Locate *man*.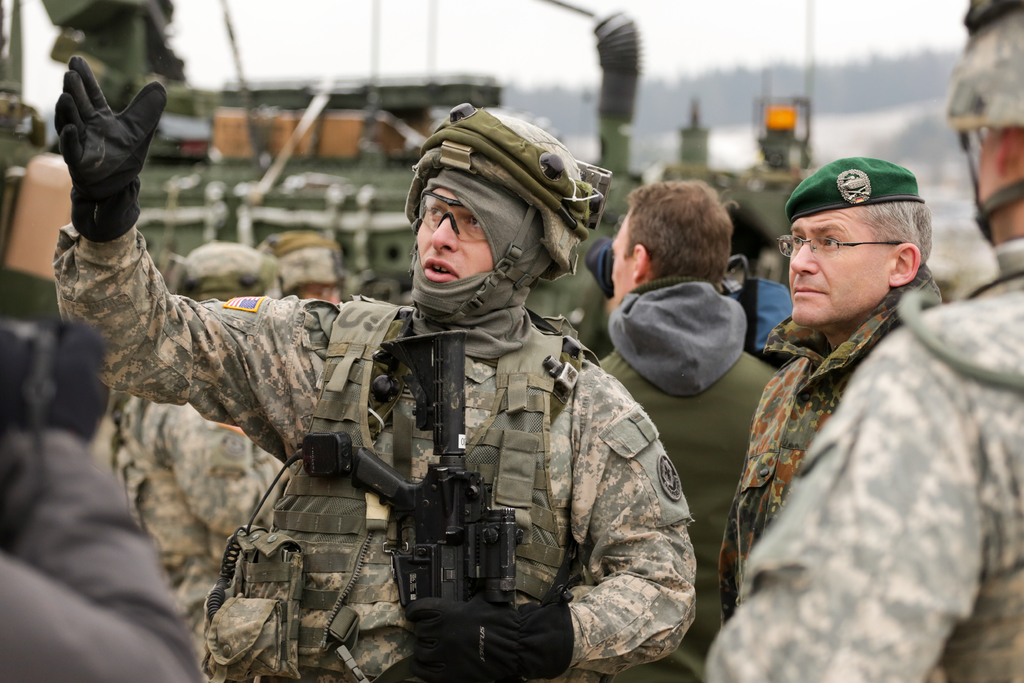
Bounding box: (47,55,689,682).
